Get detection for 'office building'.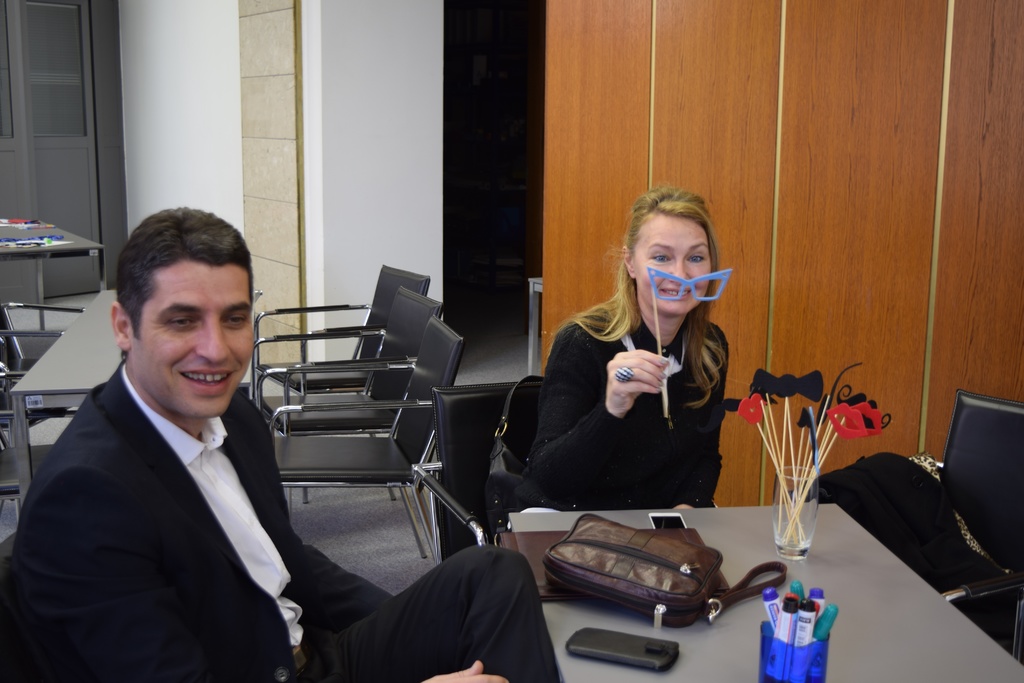
Detection: {"left": 0, "top": 0, "right": 1023, "bottom": 682}.
